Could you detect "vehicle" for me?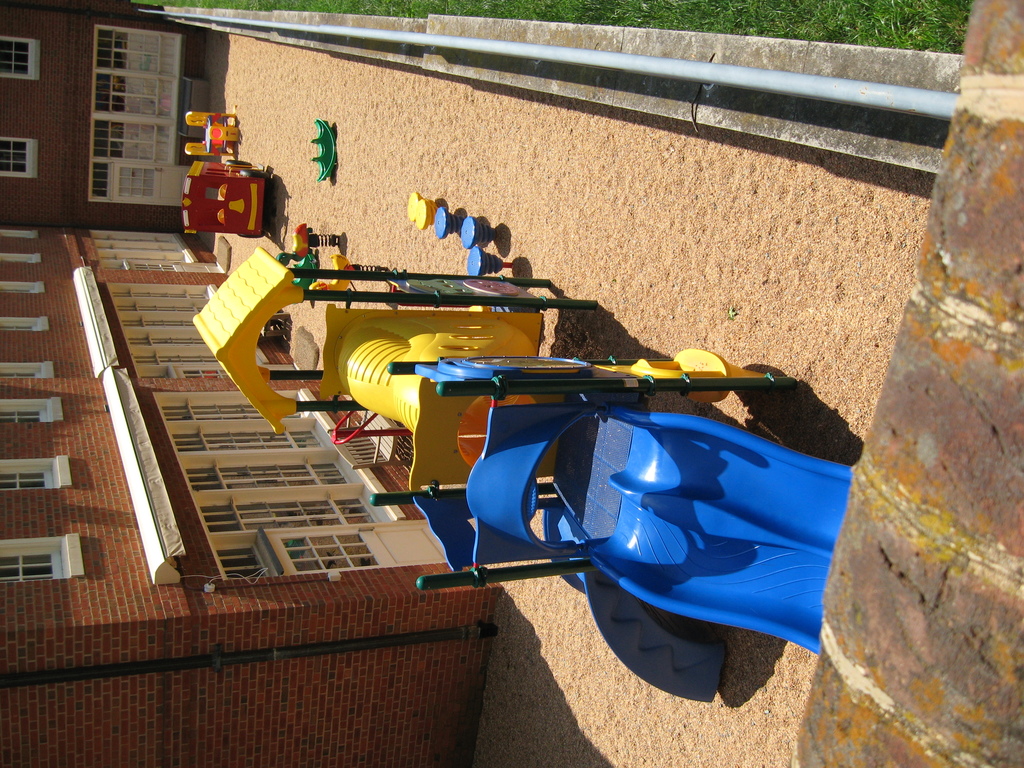
Detection result: rect(181, 161, 276, 236).
